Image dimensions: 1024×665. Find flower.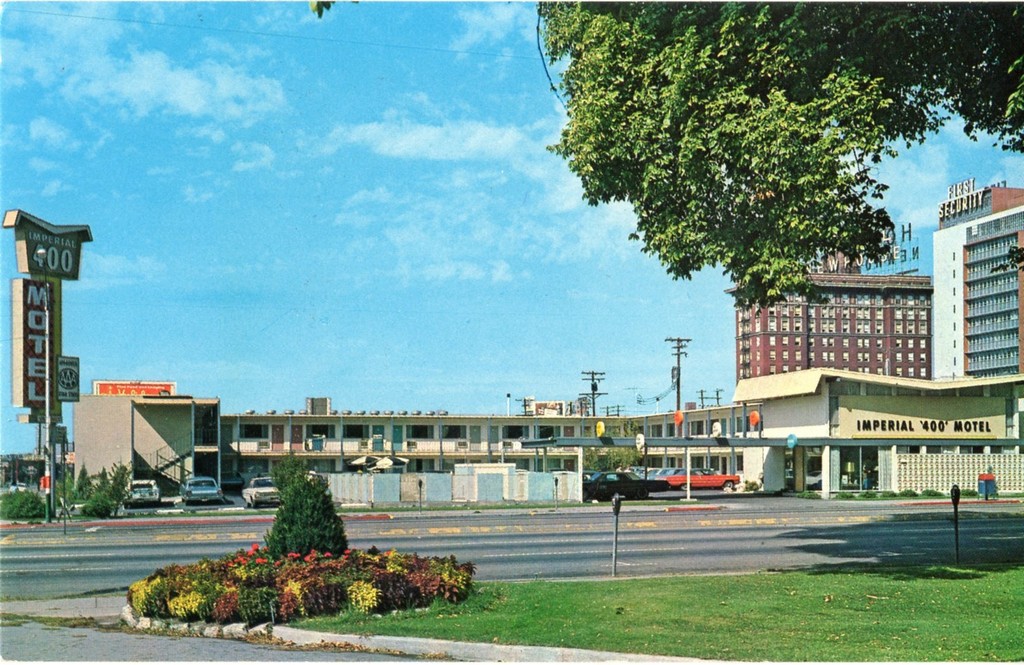
(x1=340, y1=554, x2=350, y2=561).
